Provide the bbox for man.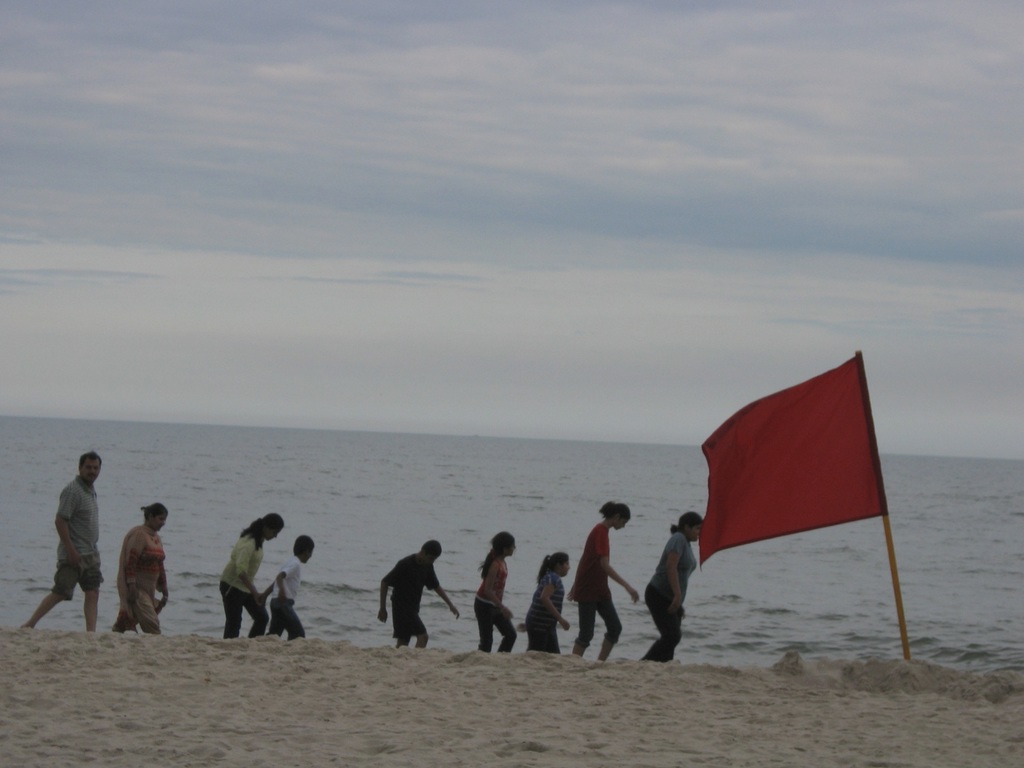
<box>380,537,460,648</box>.
